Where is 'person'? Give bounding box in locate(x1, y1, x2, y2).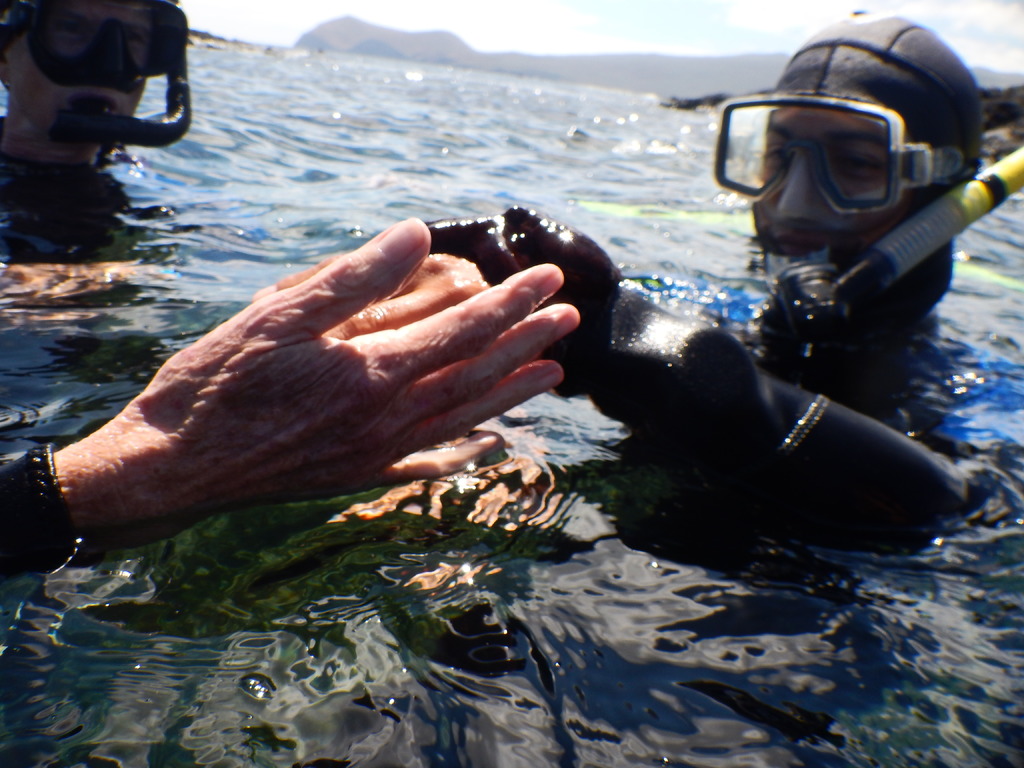
locate(429, 1, 1018, 584).
